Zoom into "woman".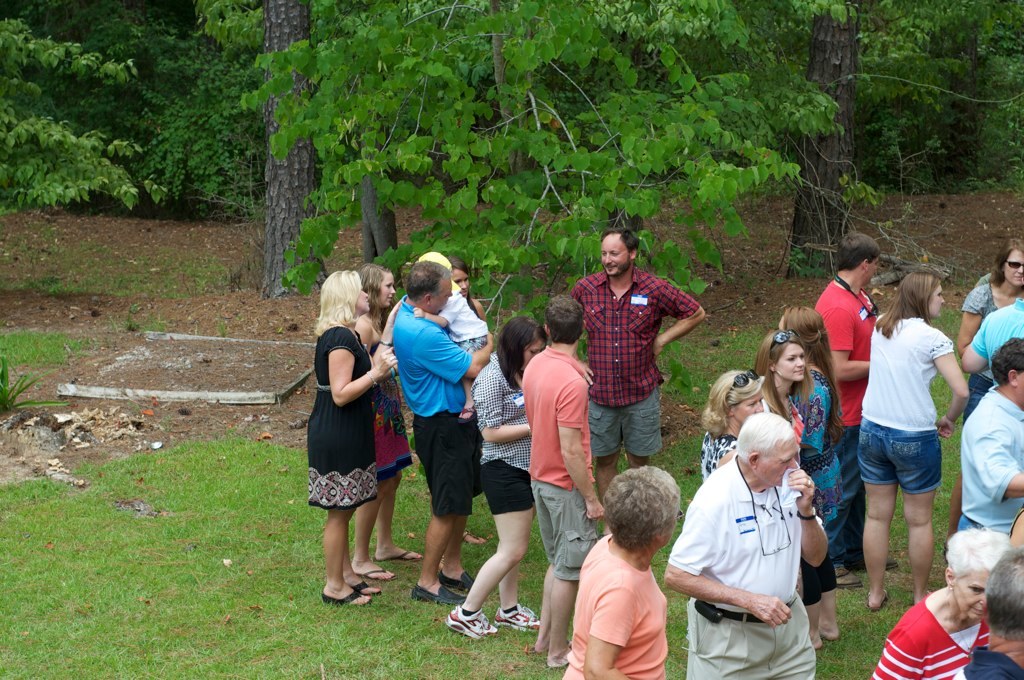
Zoom target: locate(791, 302, 847, 659).
